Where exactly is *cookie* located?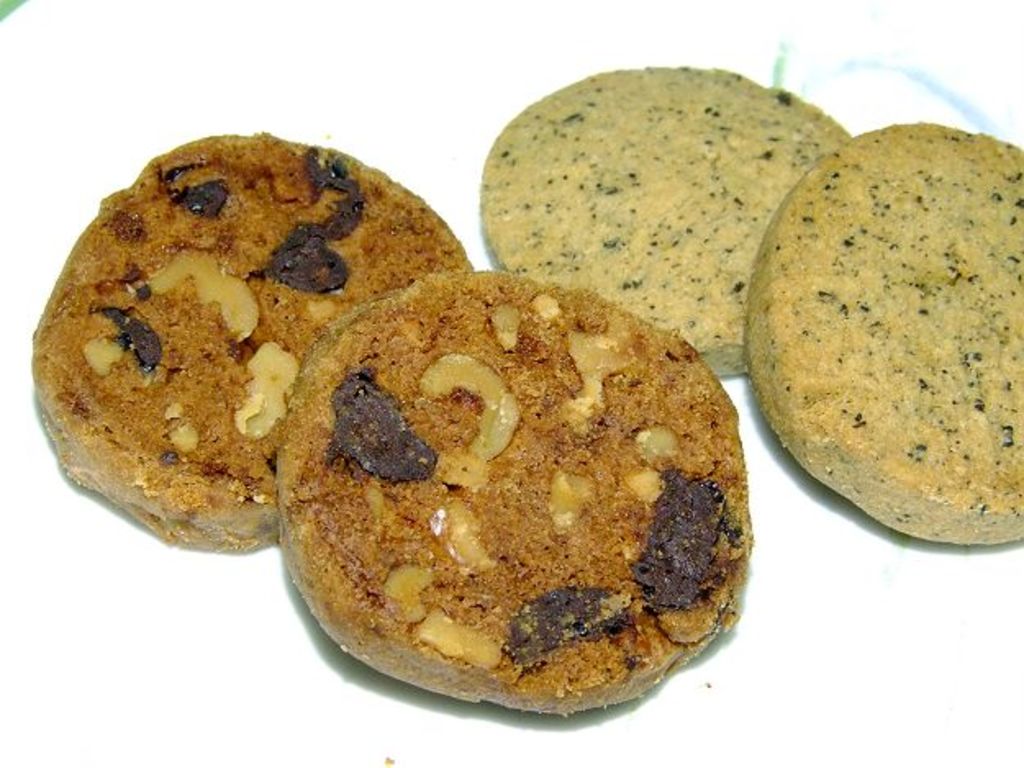
Its bounding box is {"left": 752, "top": 121, "right": 1022, "bottom": 545}.
